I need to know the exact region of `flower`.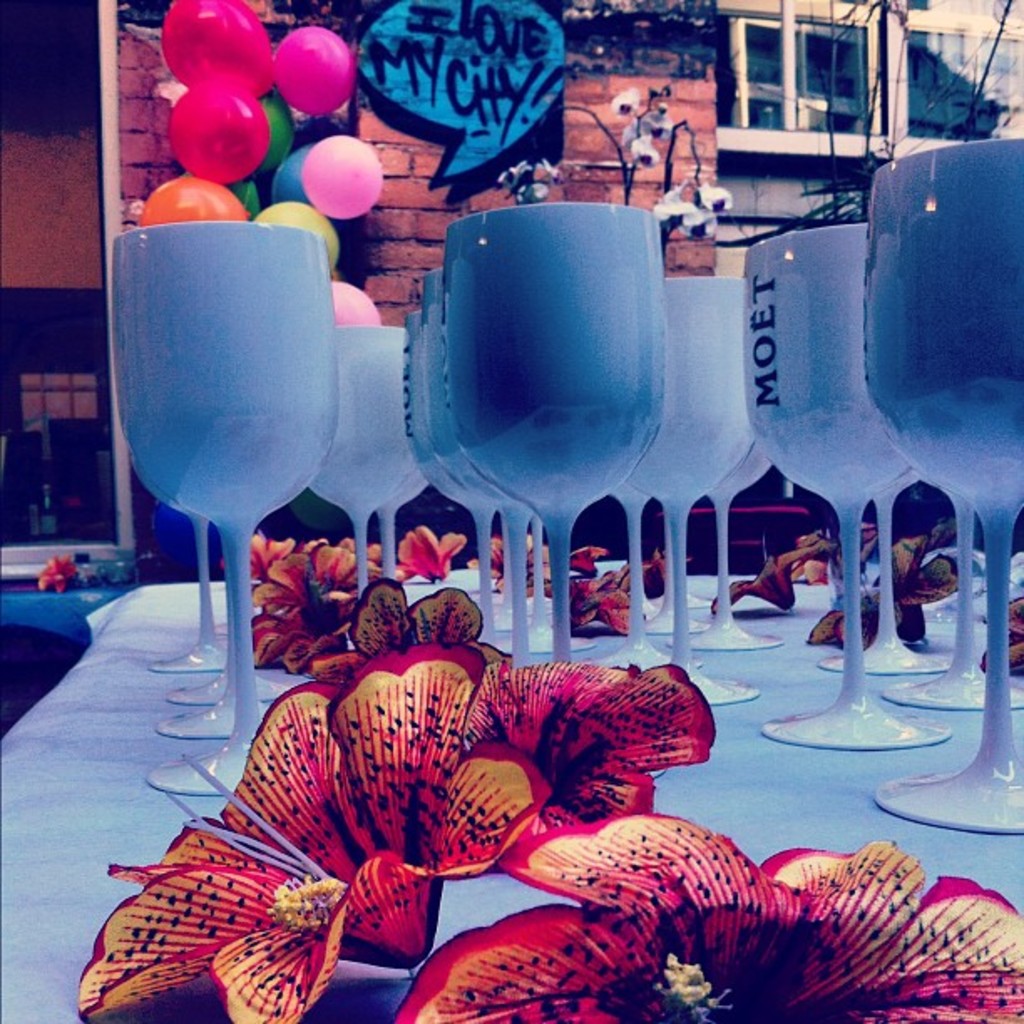
Region: <bbox>305, 579, 519, 691</bbox>.
